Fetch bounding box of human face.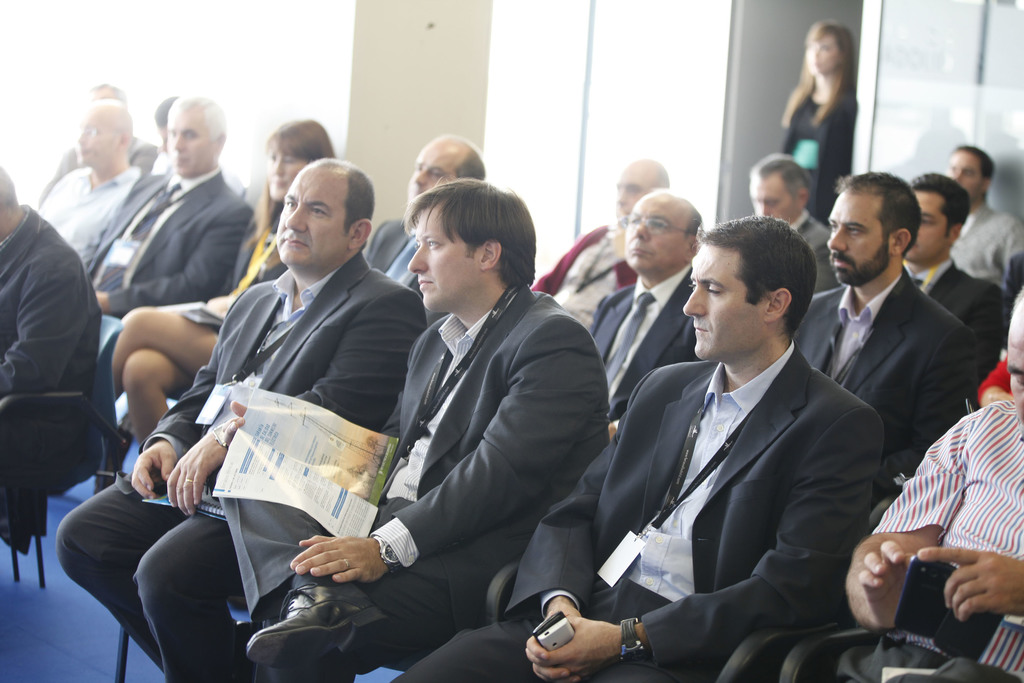
Bbox: left=166, top=108, right=215, bottom=183.
